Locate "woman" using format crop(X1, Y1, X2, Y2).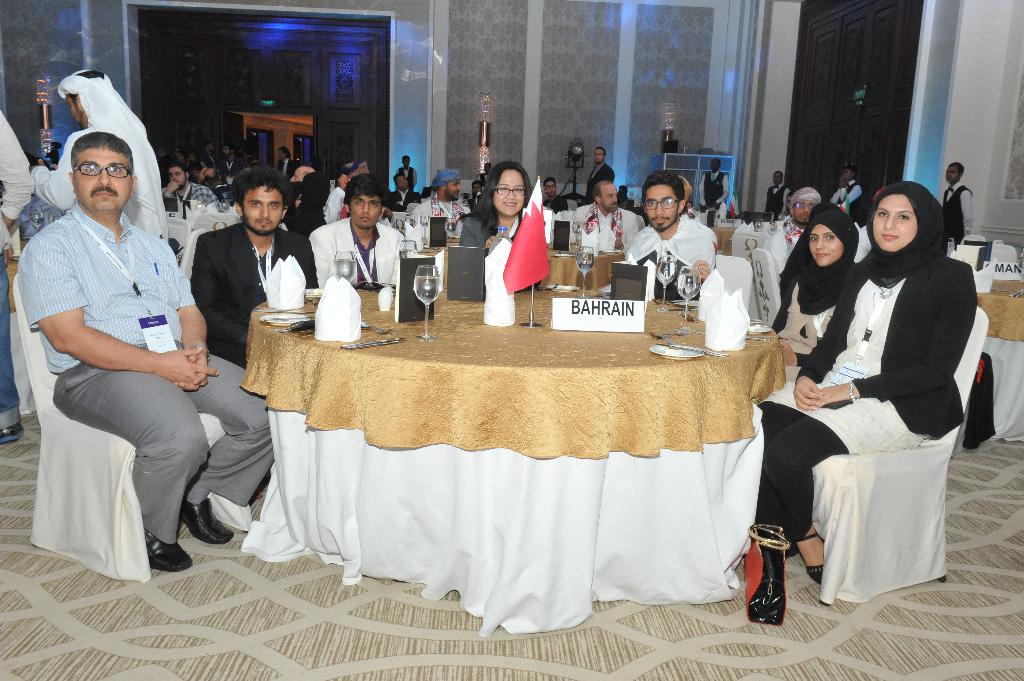
crop(746, 180, 975, 623).
